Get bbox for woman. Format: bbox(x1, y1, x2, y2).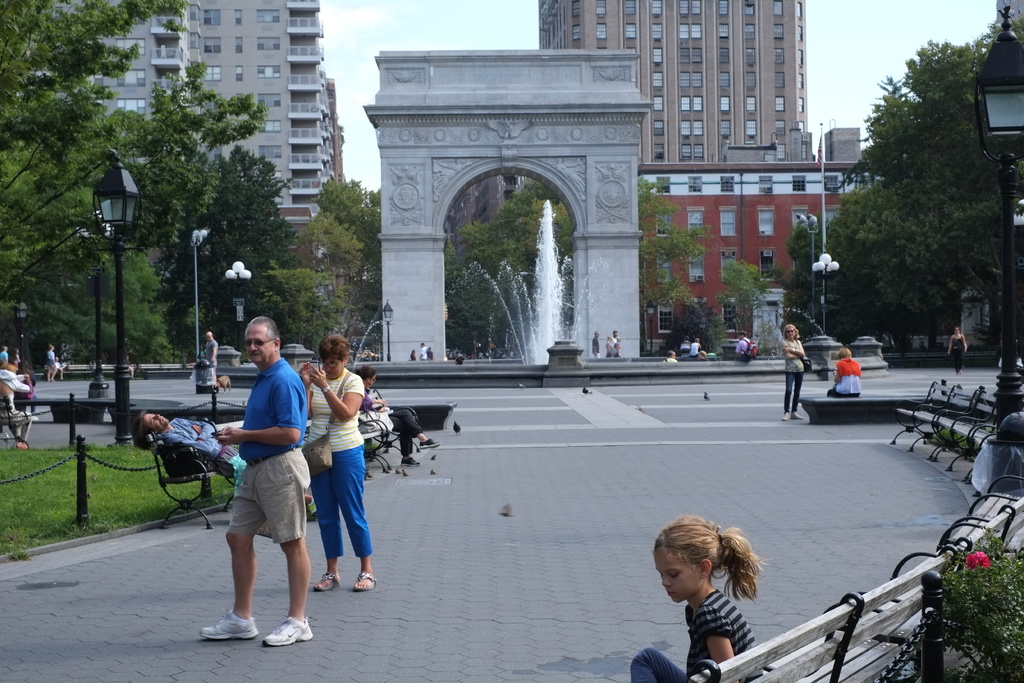
bbox(634, 518, 786, 667).
